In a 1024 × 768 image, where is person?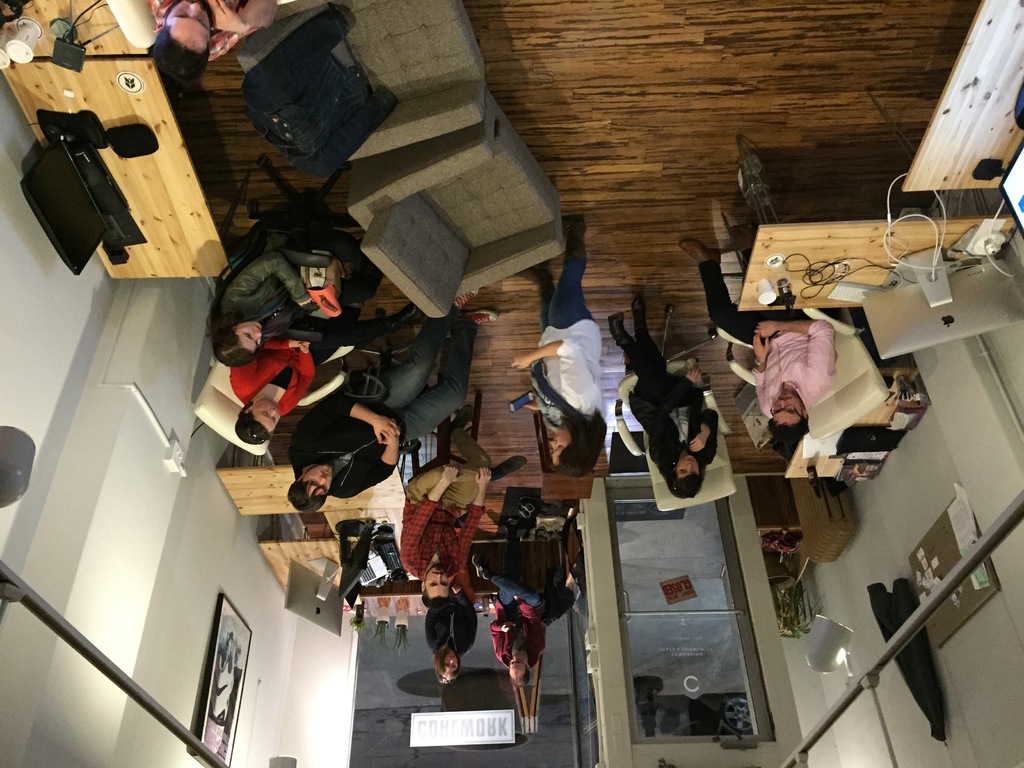
bbox(670, 223, 839, 458).
